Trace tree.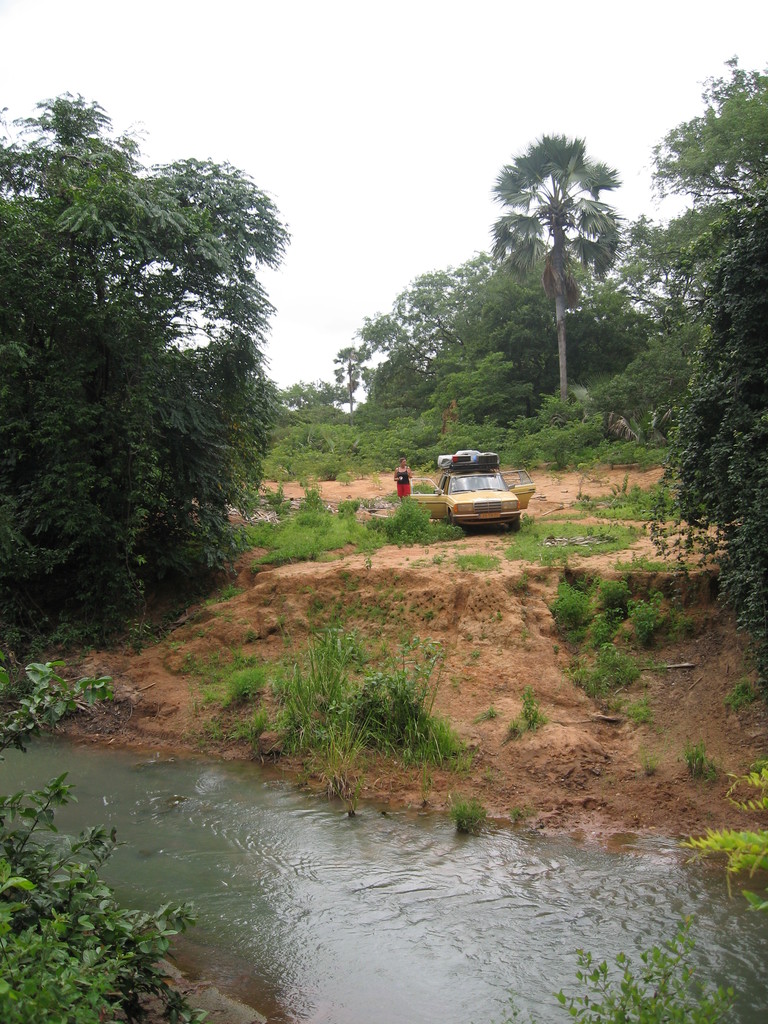
Traced to crop(662, 206, 767, 673).
